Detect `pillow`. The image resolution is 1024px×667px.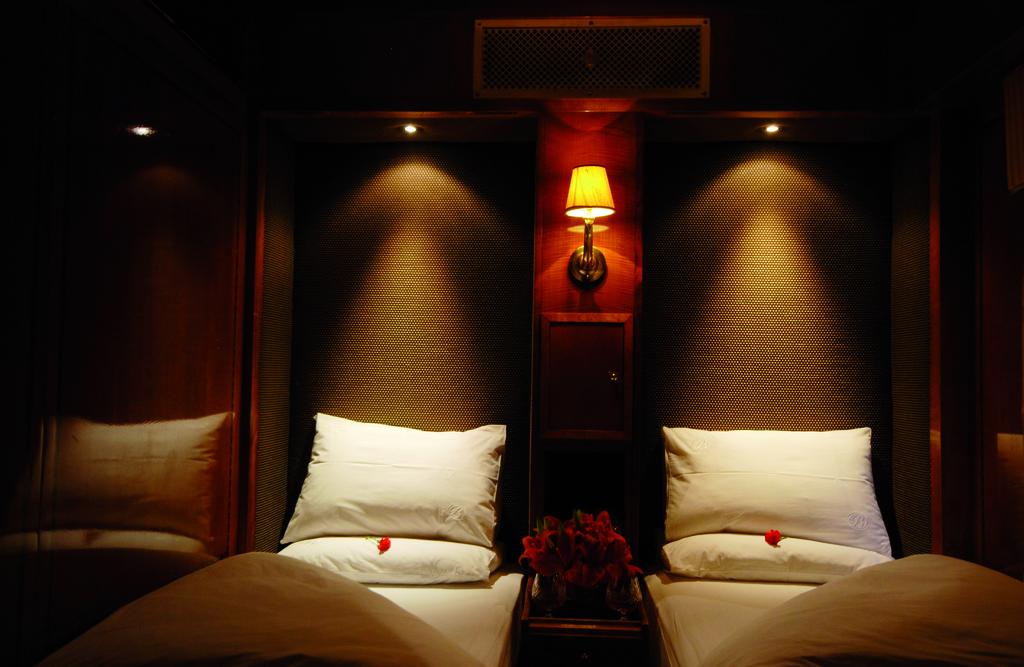
left=655, top=421, right=893, bottom=556.
